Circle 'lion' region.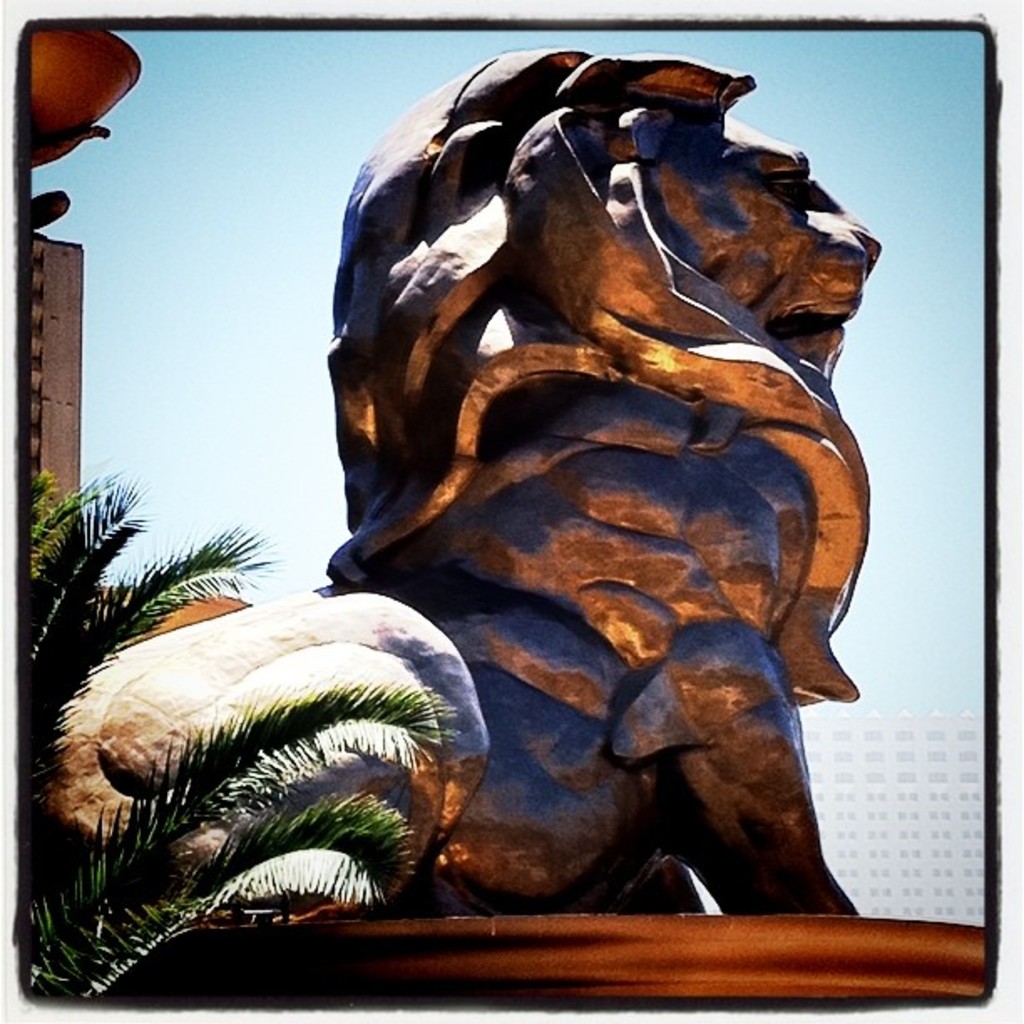
Region: 32/44/883/925.
